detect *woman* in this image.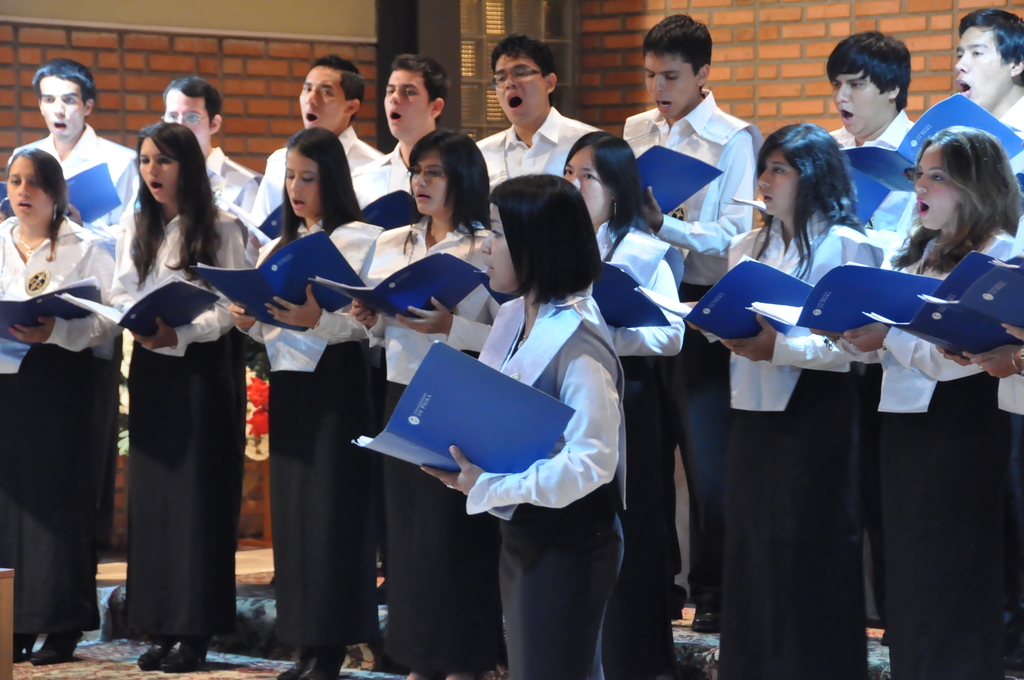
Detection: l=815, t=118, r=1023, b=679.
